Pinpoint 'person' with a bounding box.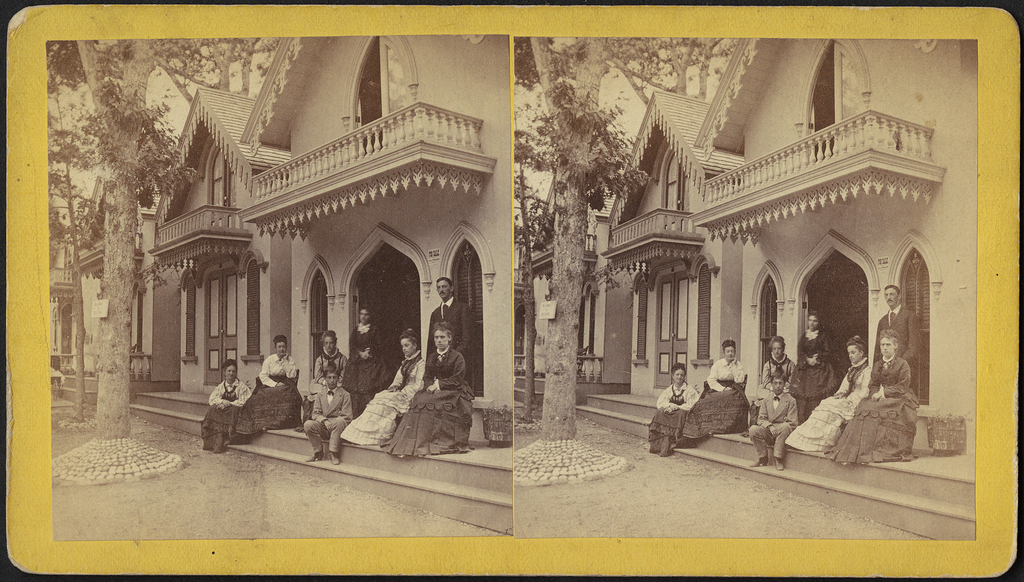
(x1=346, y1=308, x2=381, y2=361).
